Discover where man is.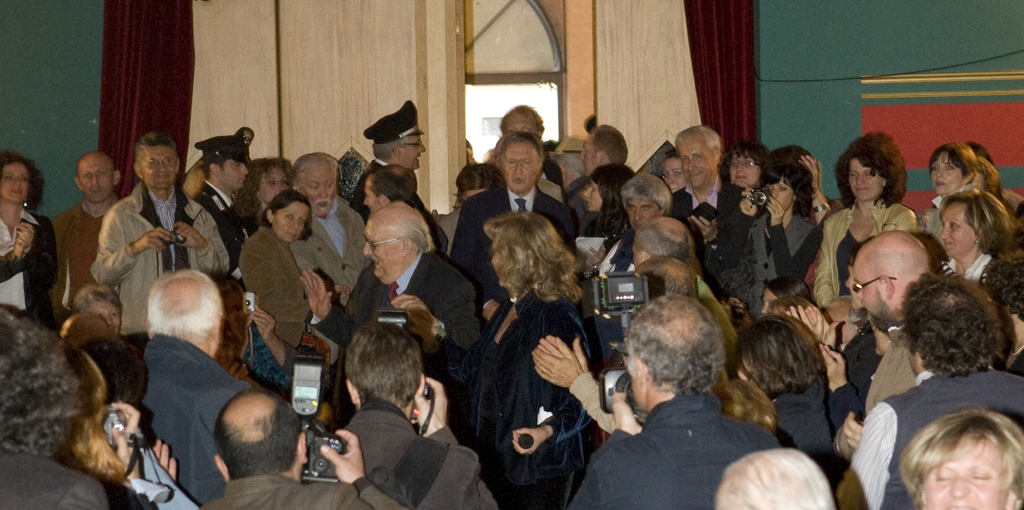
Discovered at box=[195, 377, 400, 509].
